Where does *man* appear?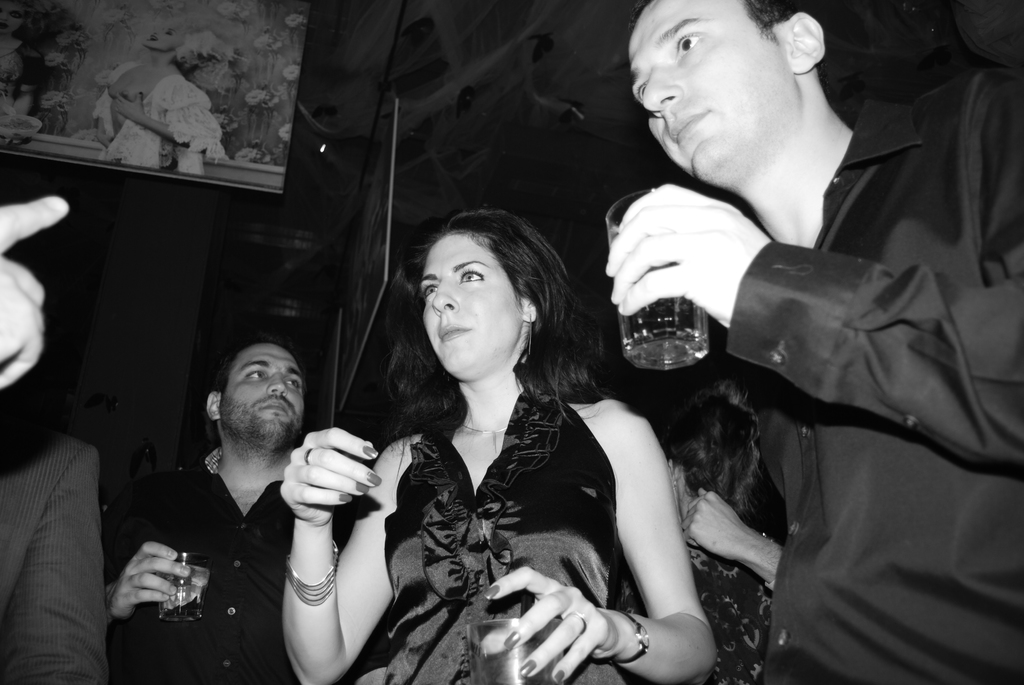
Appears at <bbox>117, 320, 354, 673</bbox>.
